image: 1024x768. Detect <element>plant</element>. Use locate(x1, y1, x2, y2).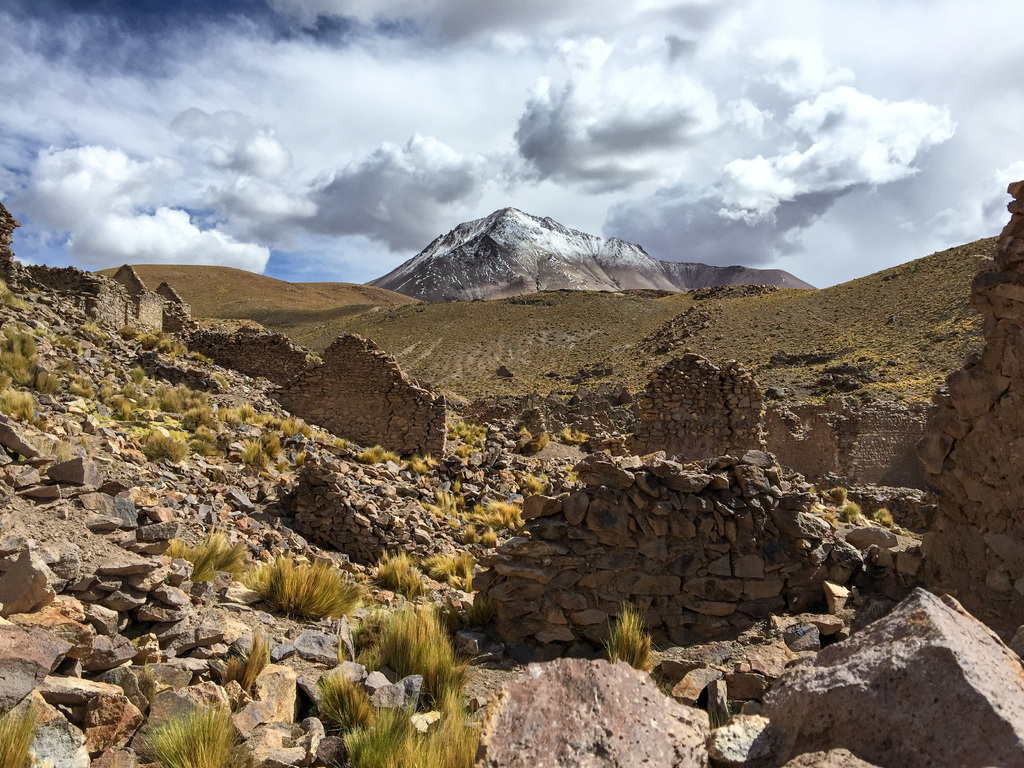
locate(438, 488, 529, 525).
